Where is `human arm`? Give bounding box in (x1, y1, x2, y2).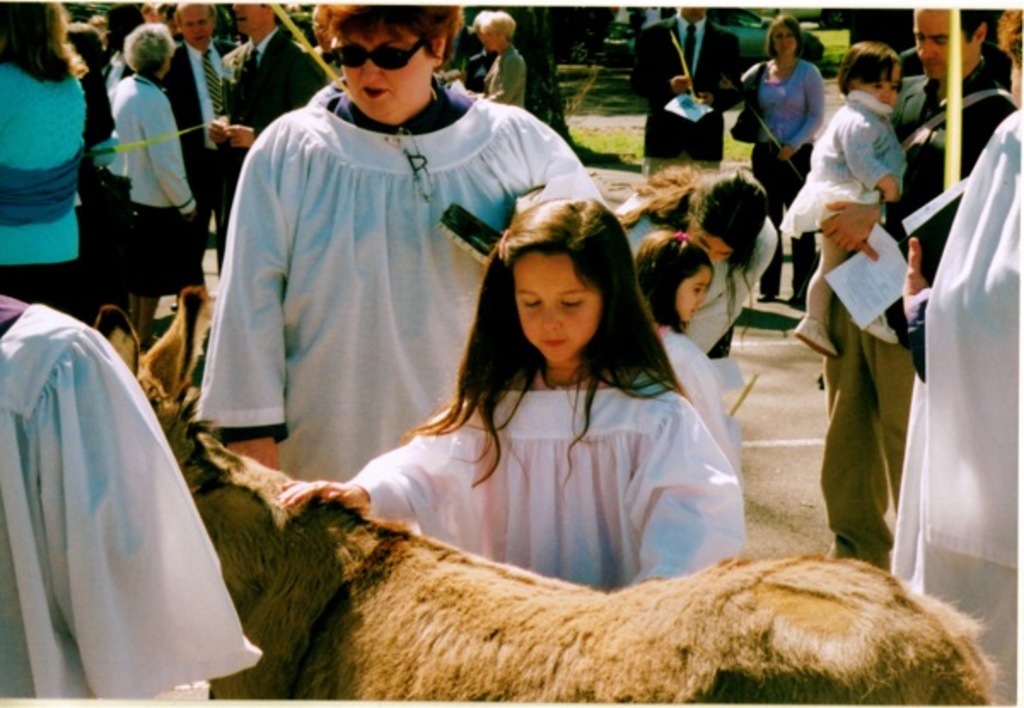
(841, 111, 901, 201).
